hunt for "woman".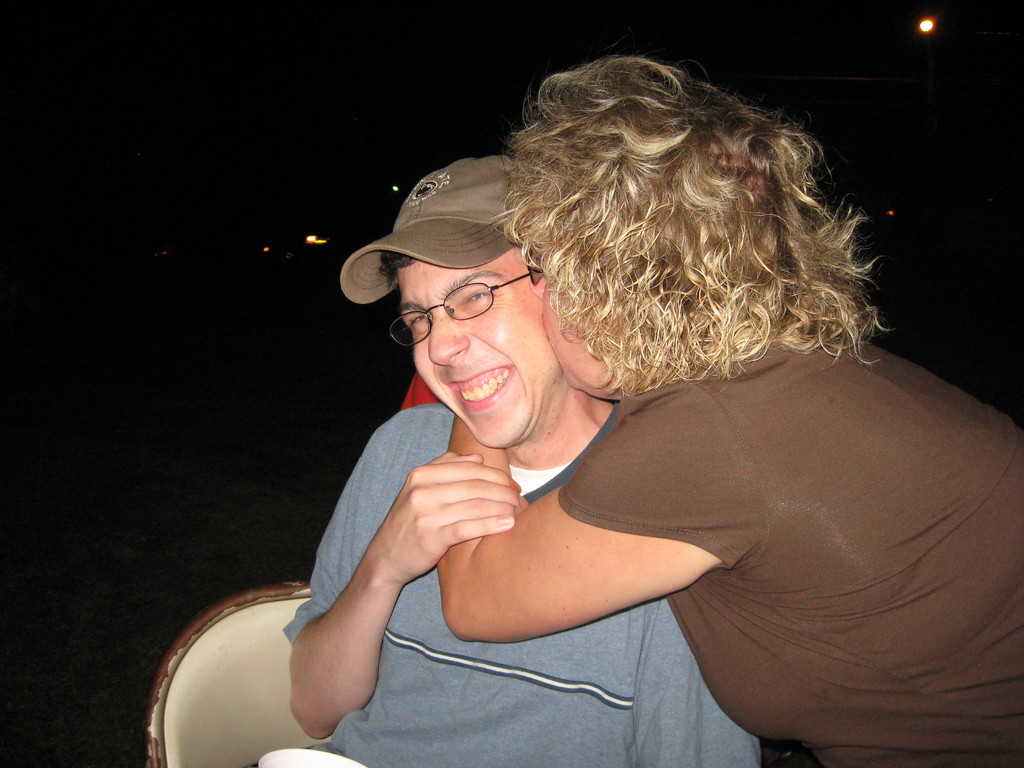
Hunted down at [left=437, top=58, right=1023, bottom=765].
